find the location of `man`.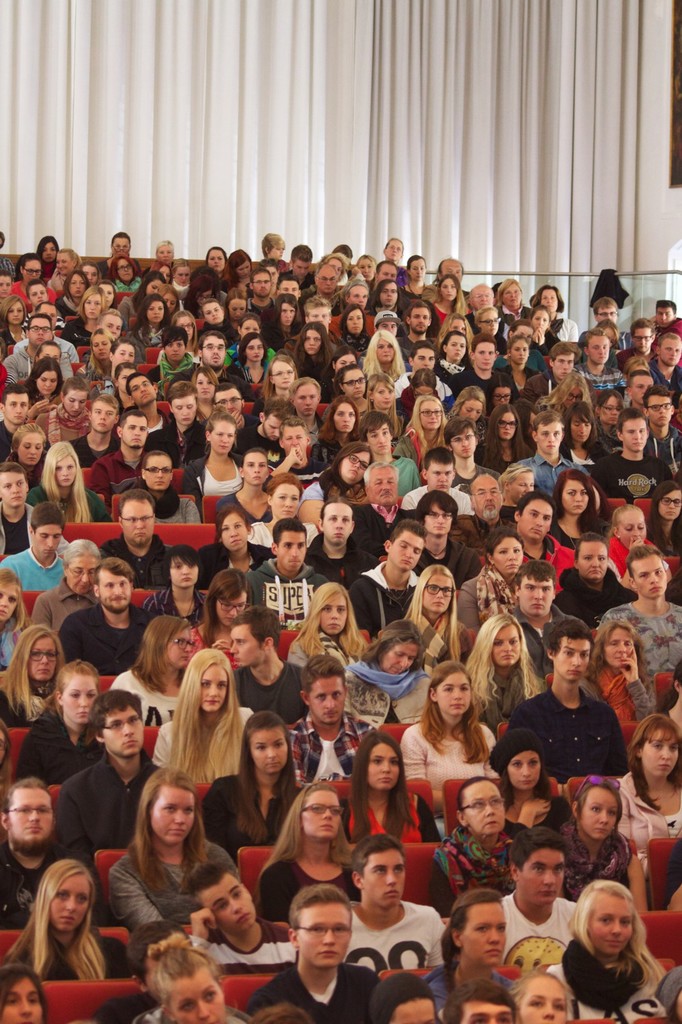
Location: region(98, 492, 169, 582).
